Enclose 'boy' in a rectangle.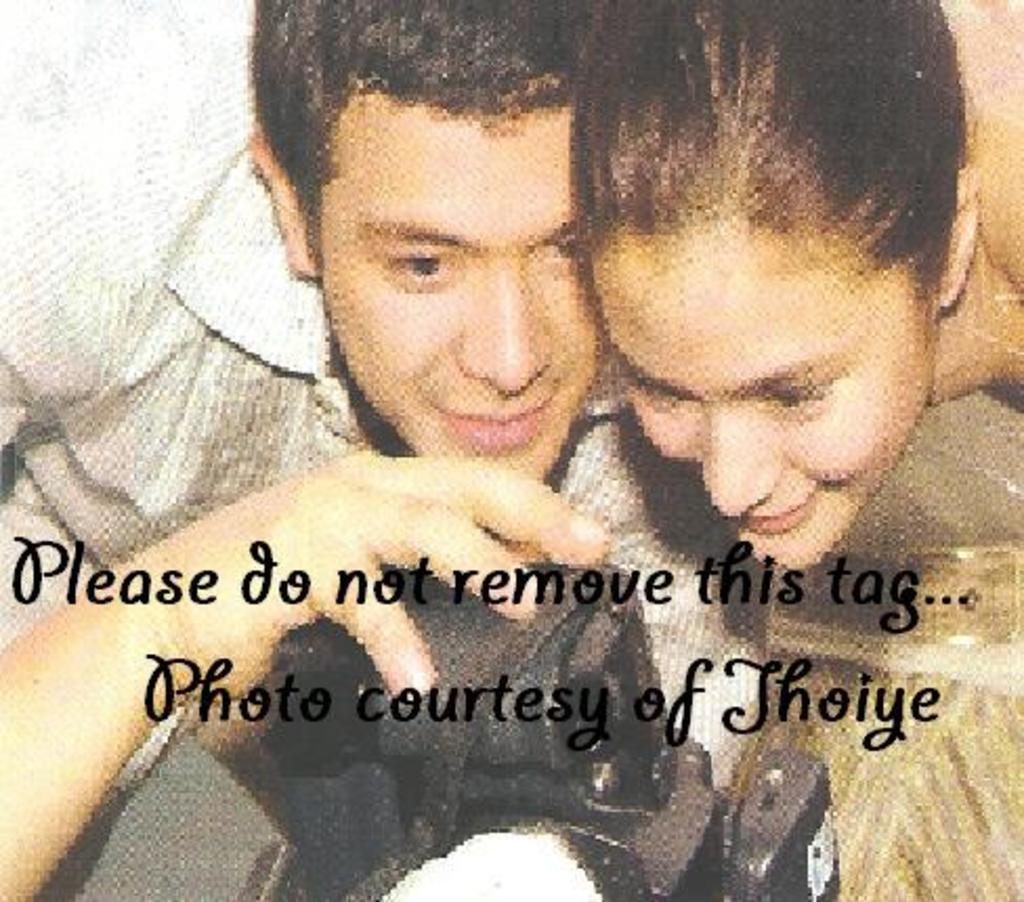
[0,0,768,896].
